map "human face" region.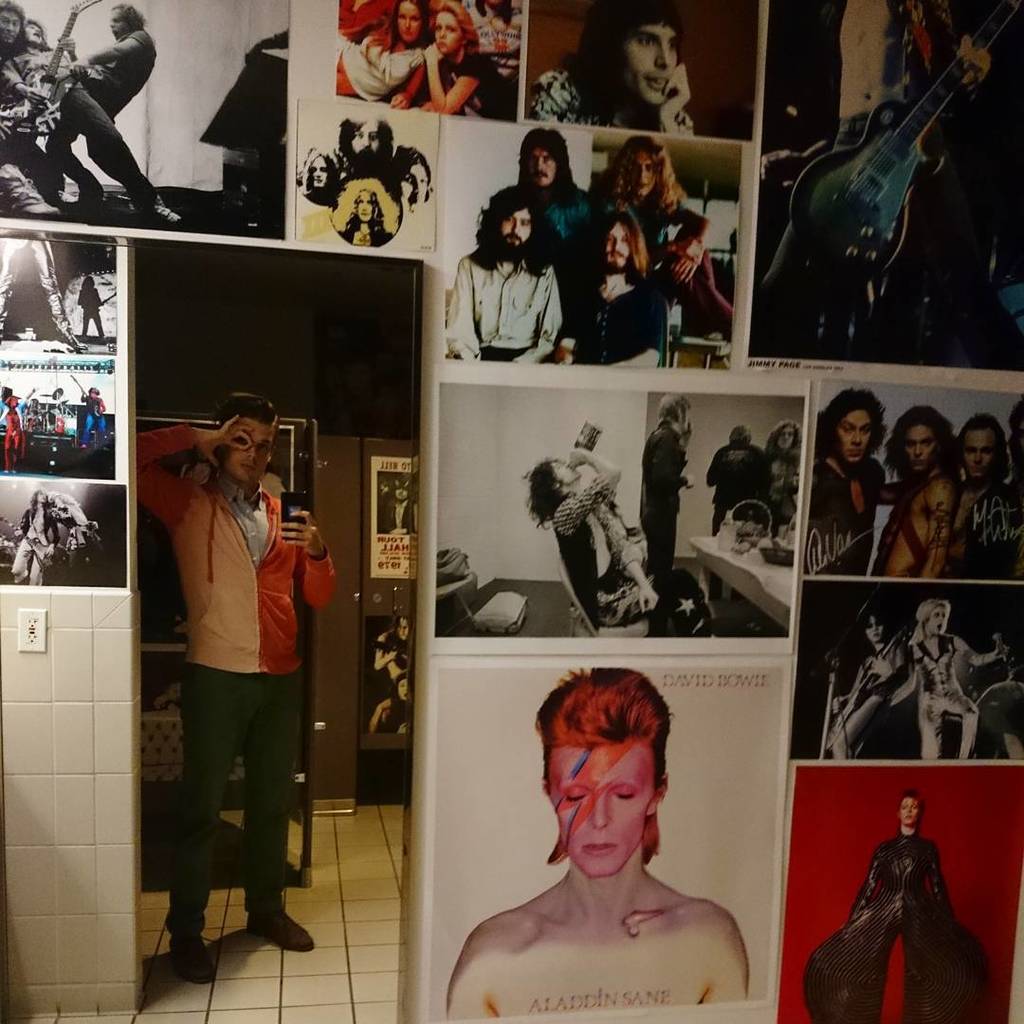
Mapped to <box>0,9,23,46</box>.
